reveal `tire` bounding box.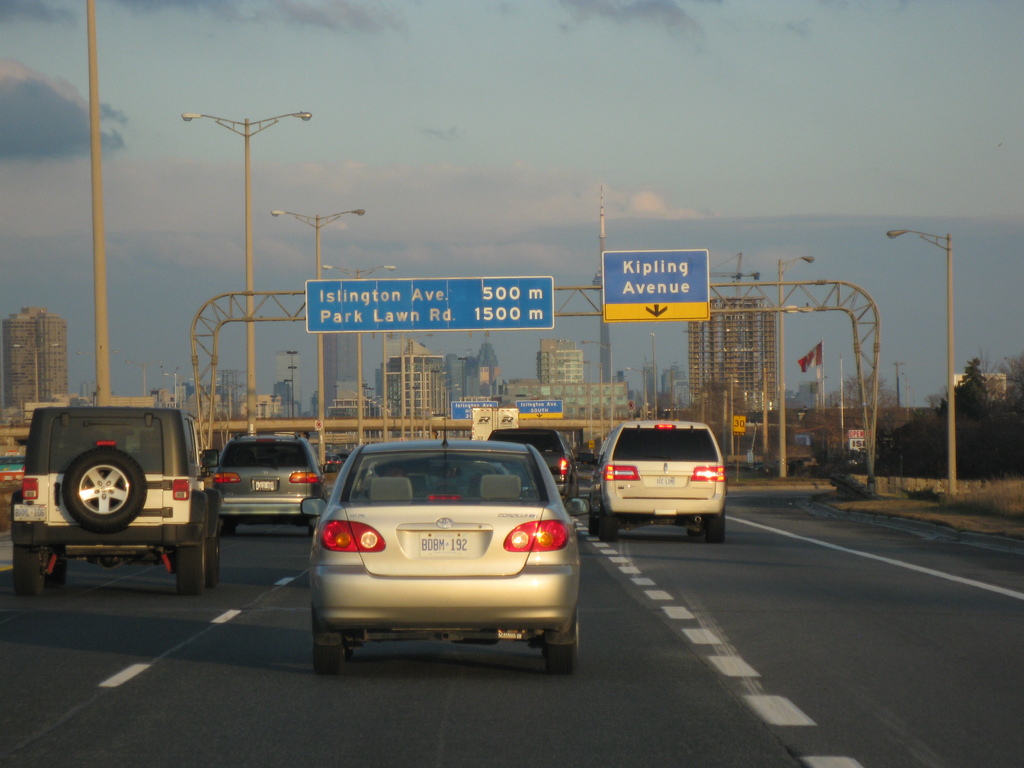
Revealed: (left=312, top=616, right=346, bottom=675).
